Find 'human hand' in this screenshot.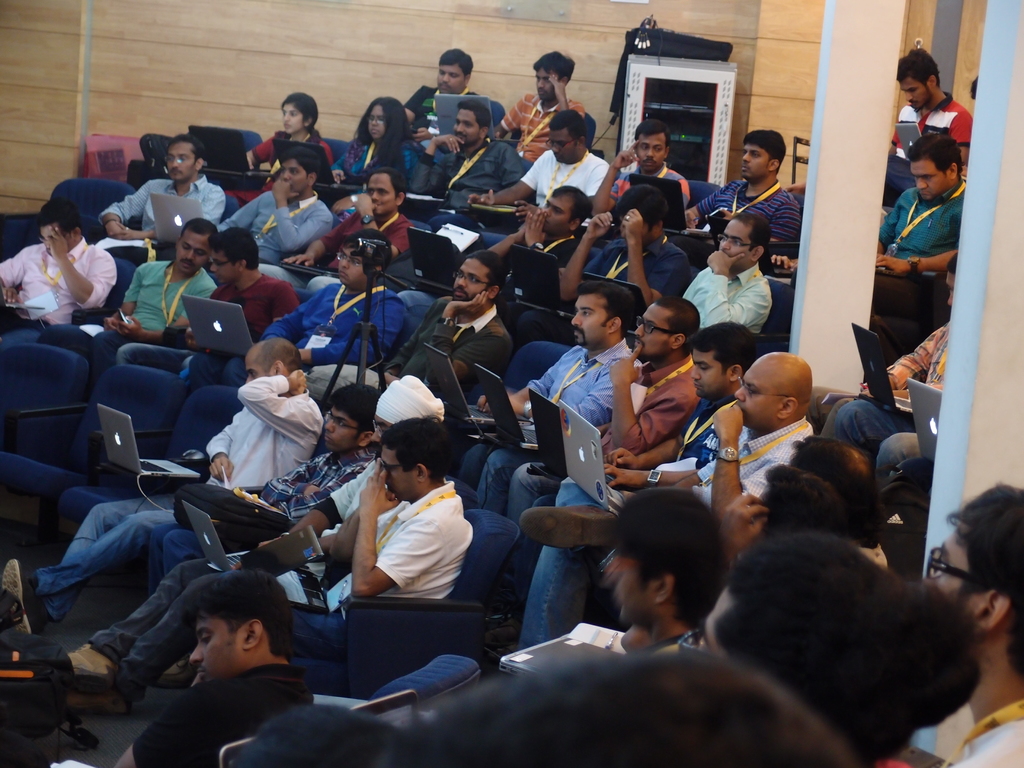
The bounding box for 'human hand' is {"x1": 412, "y1": 126, "x2": 433, "y2": 146}.
